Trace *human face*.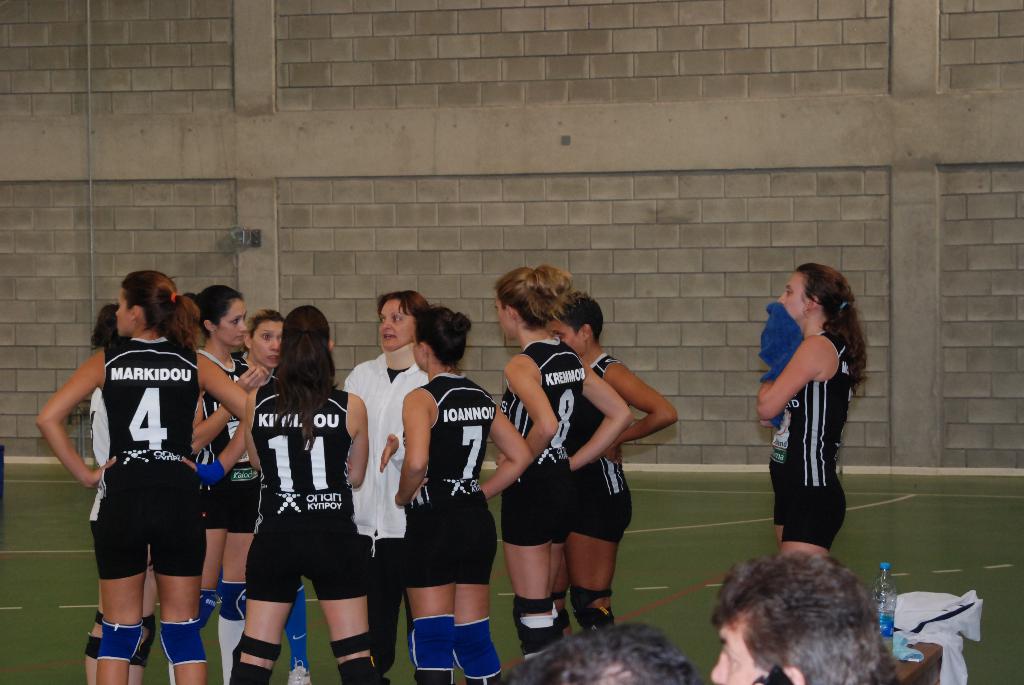
Traced to 409:328:426:370.
